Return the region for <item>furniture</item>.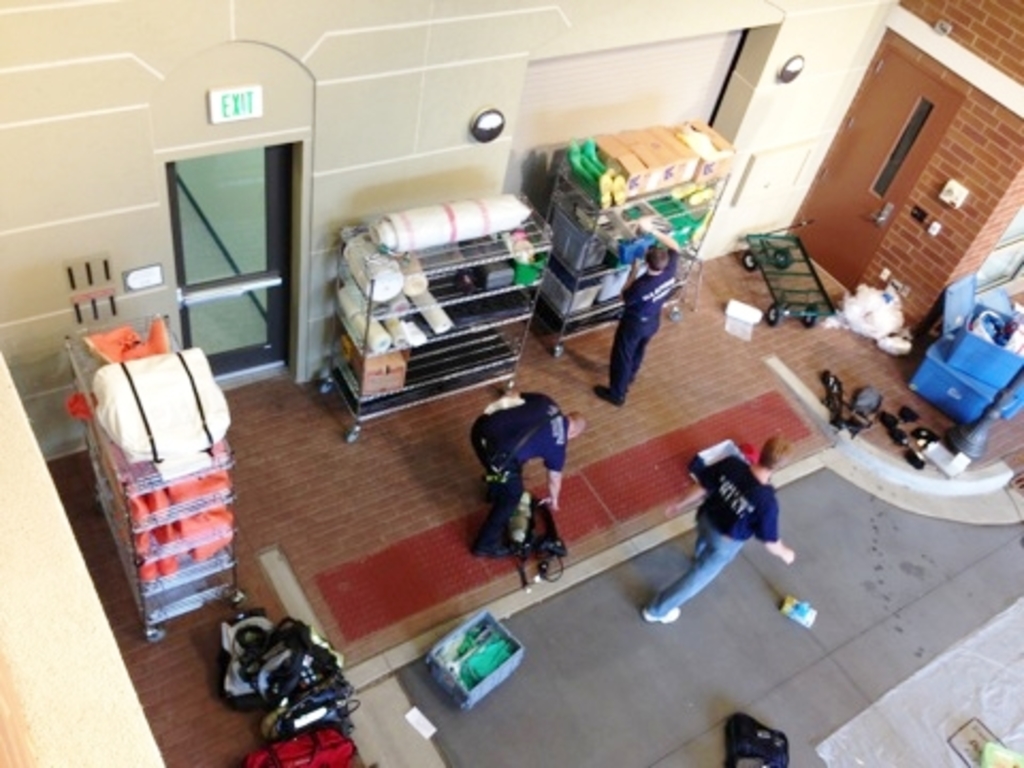
(left=553, top=149, right=732, bottom=354).
